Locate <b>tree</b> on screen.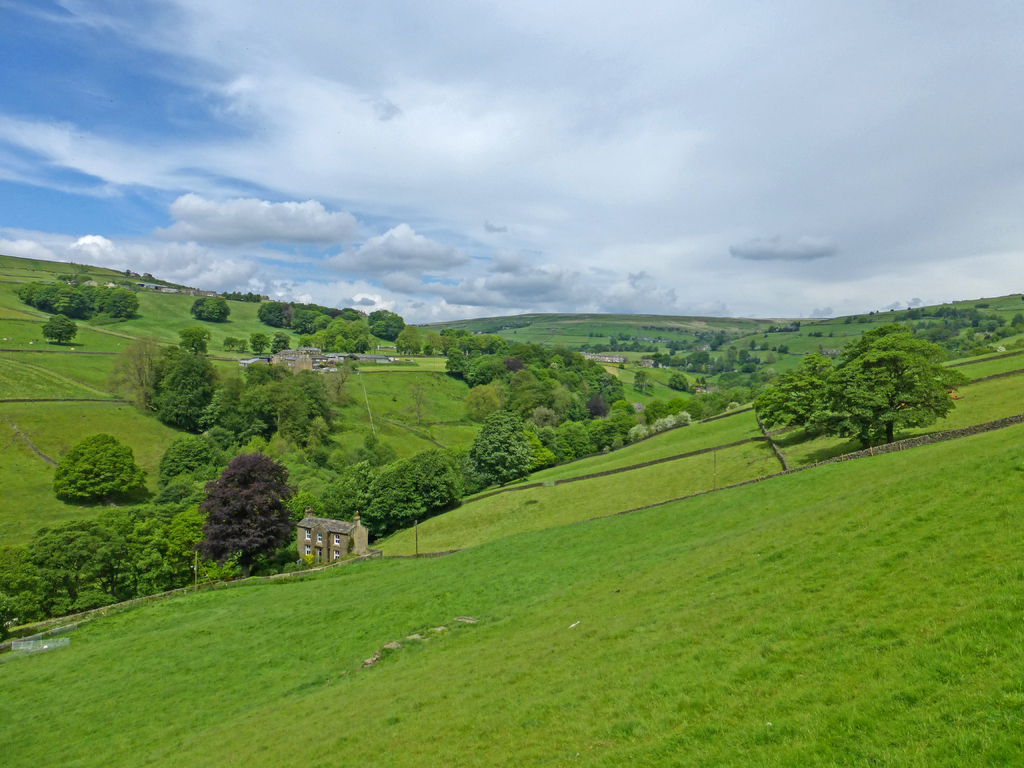
On screen at <box>291,307,335,335</box>.
